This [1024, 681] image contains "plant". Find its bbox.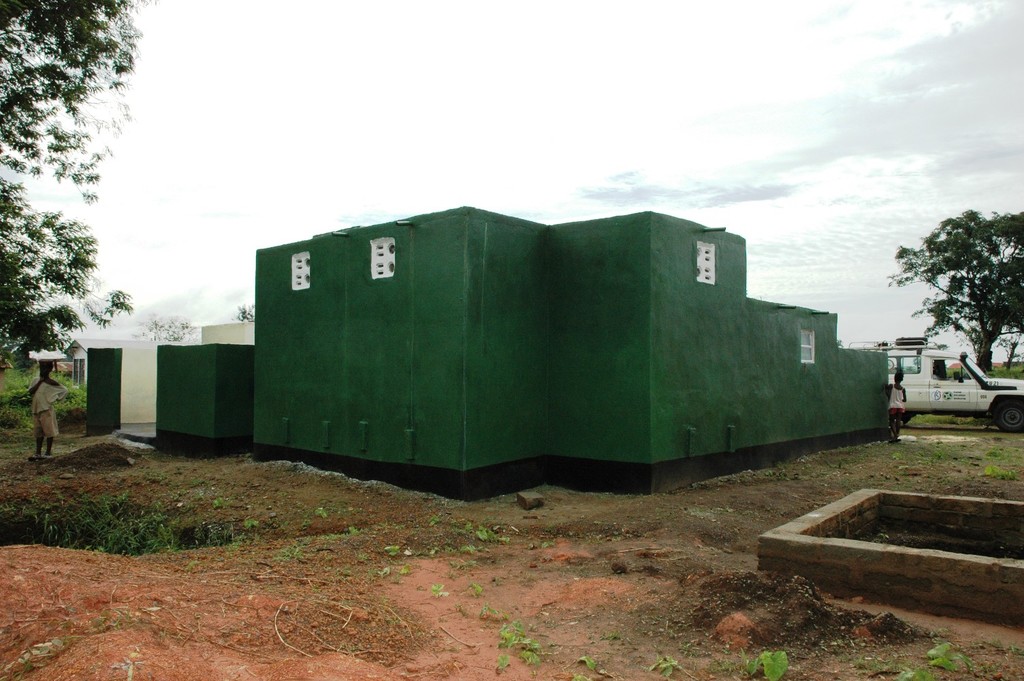
[398,563,411,577].
